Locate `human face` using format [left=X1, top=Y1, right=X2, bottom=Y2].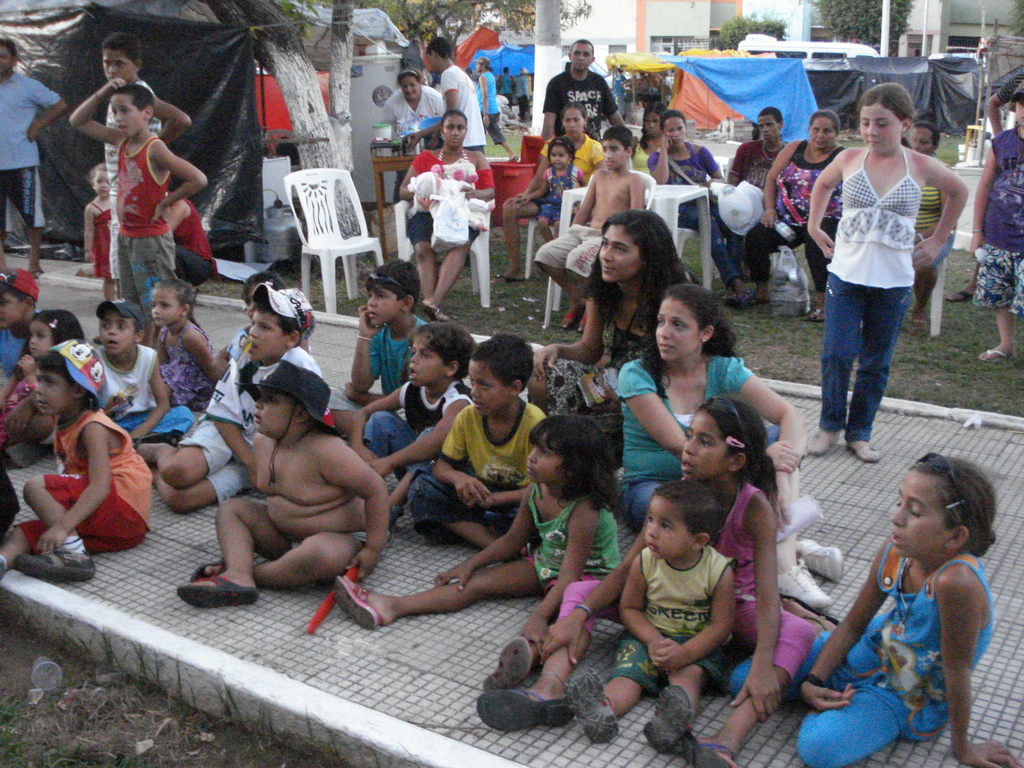
[left=856, top=99, right=902, bottom=153].
